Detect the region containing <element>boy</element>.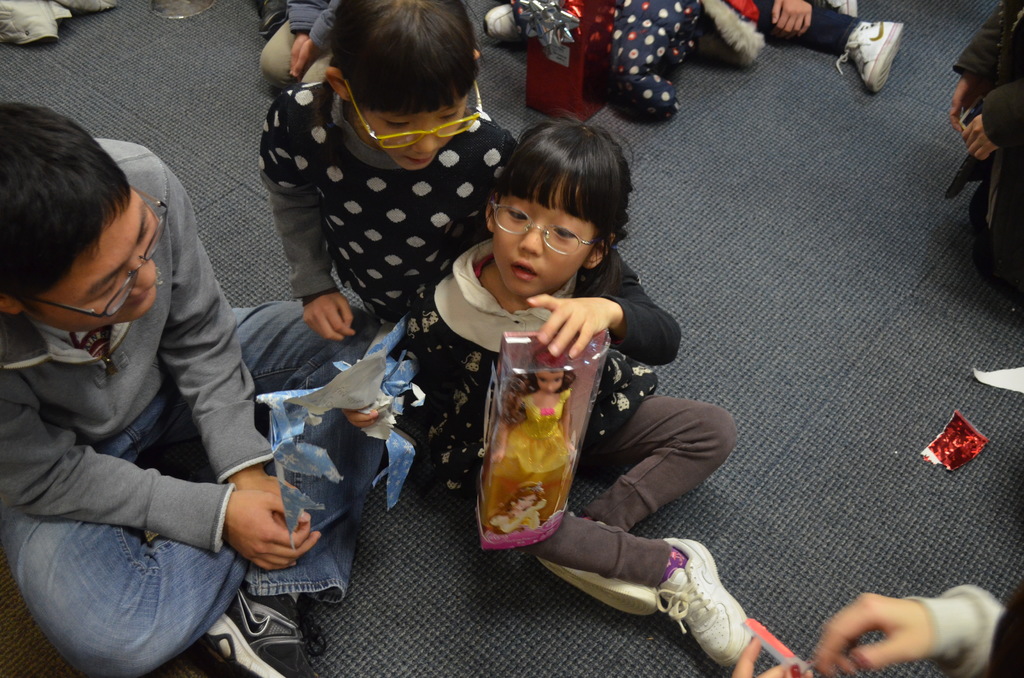
select_region(13, 96, 387, 677).
